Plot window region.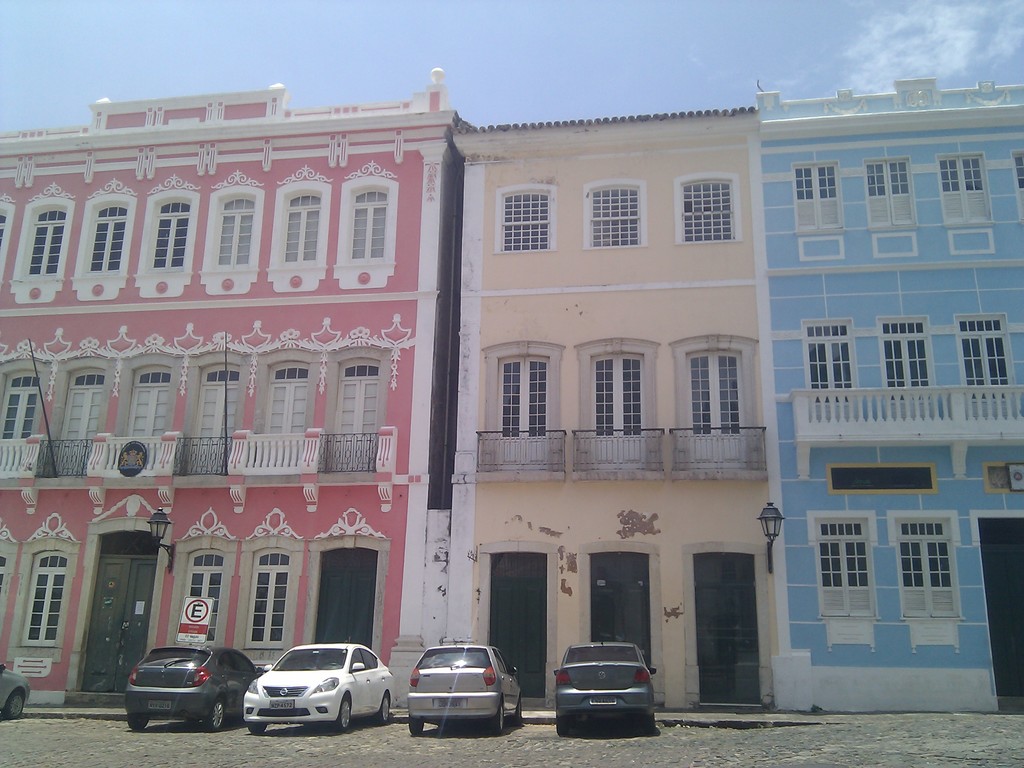
Plotted at 588/355/645/470.
